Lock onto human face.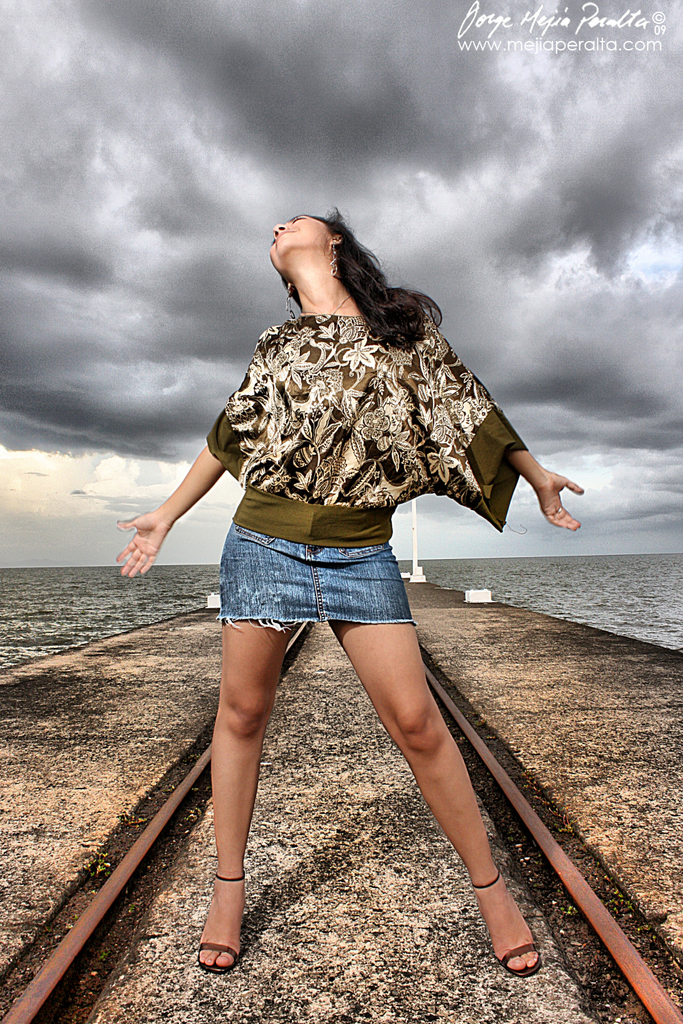
Locked: Rect(270, 215, 331, 274).
